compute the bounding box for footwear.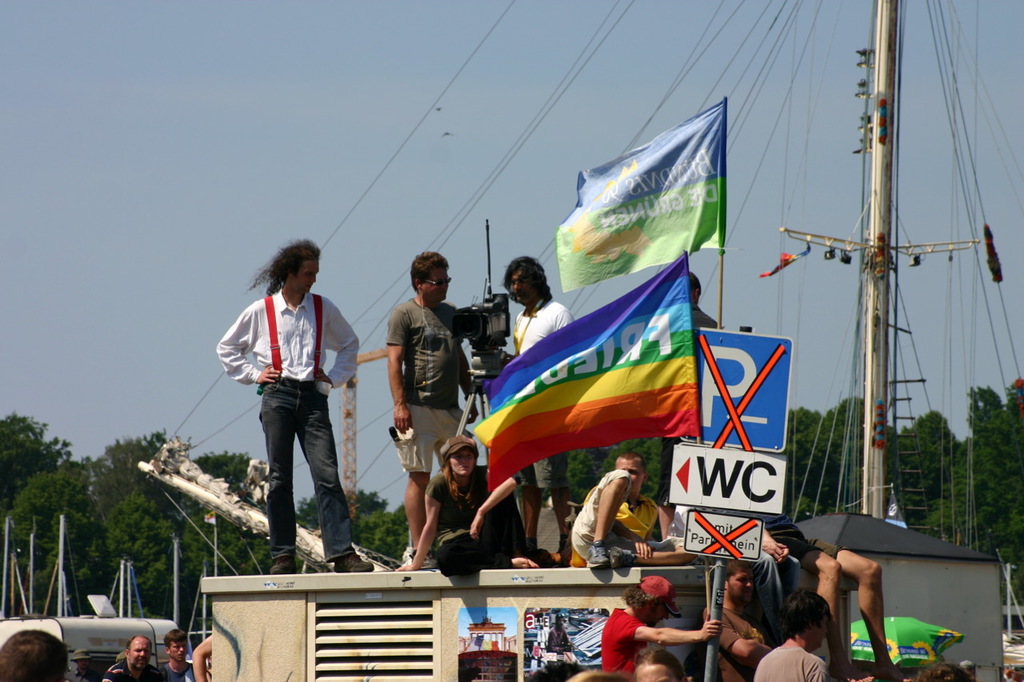
[x1=607, y1=545, x2=638, y2=568].
